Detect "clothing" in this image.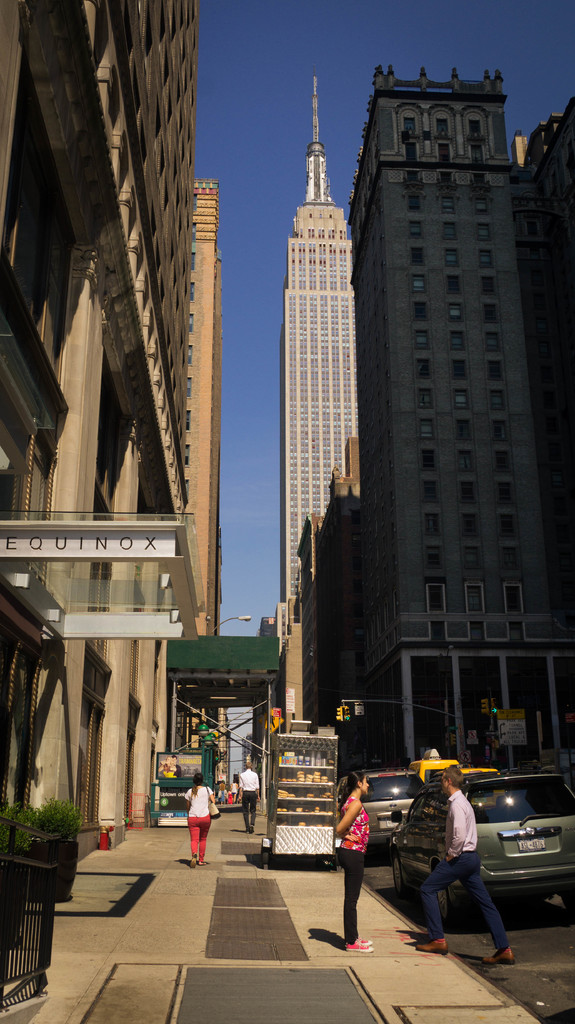
Detection: (184,785,212,861).
